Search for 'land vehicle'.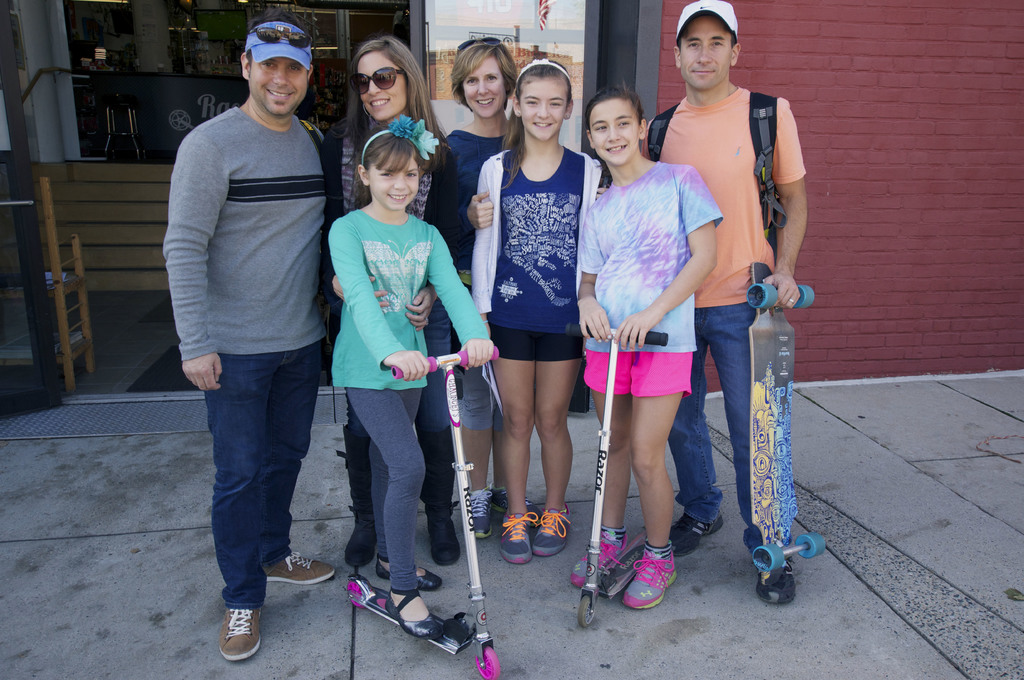
Found at (left=344, top=348, right=500, bottom=679).
